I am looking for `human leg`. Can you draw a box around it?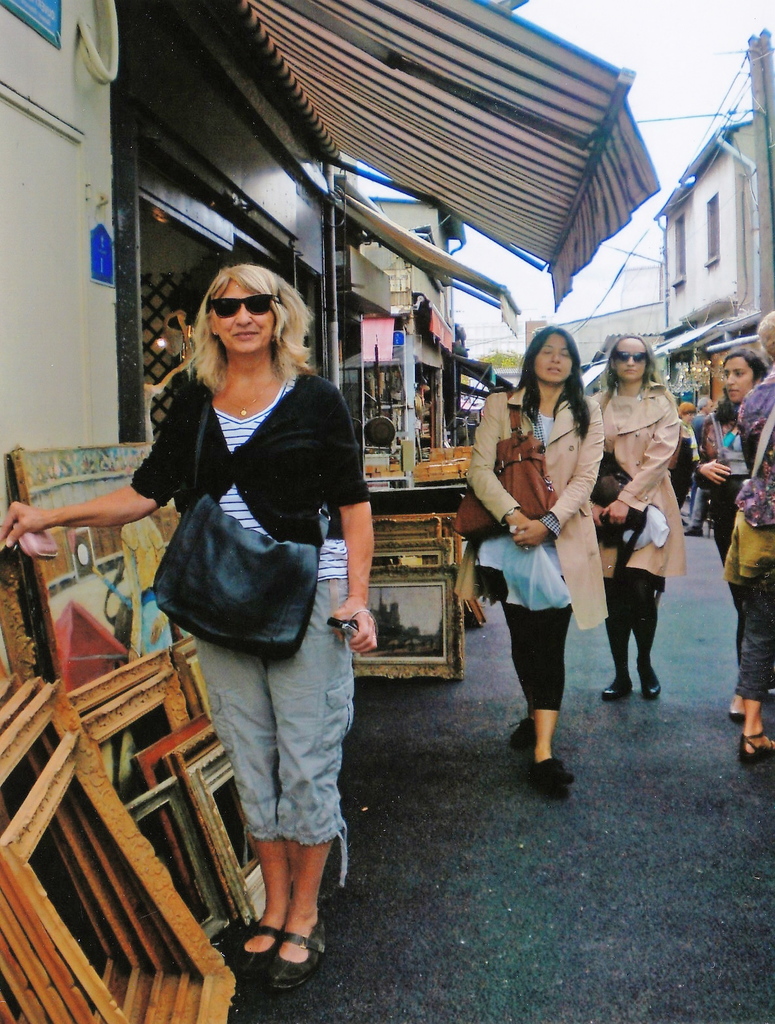
Sure, the bounding box is (x1=597, y1=582, x2=632, y2=703).
